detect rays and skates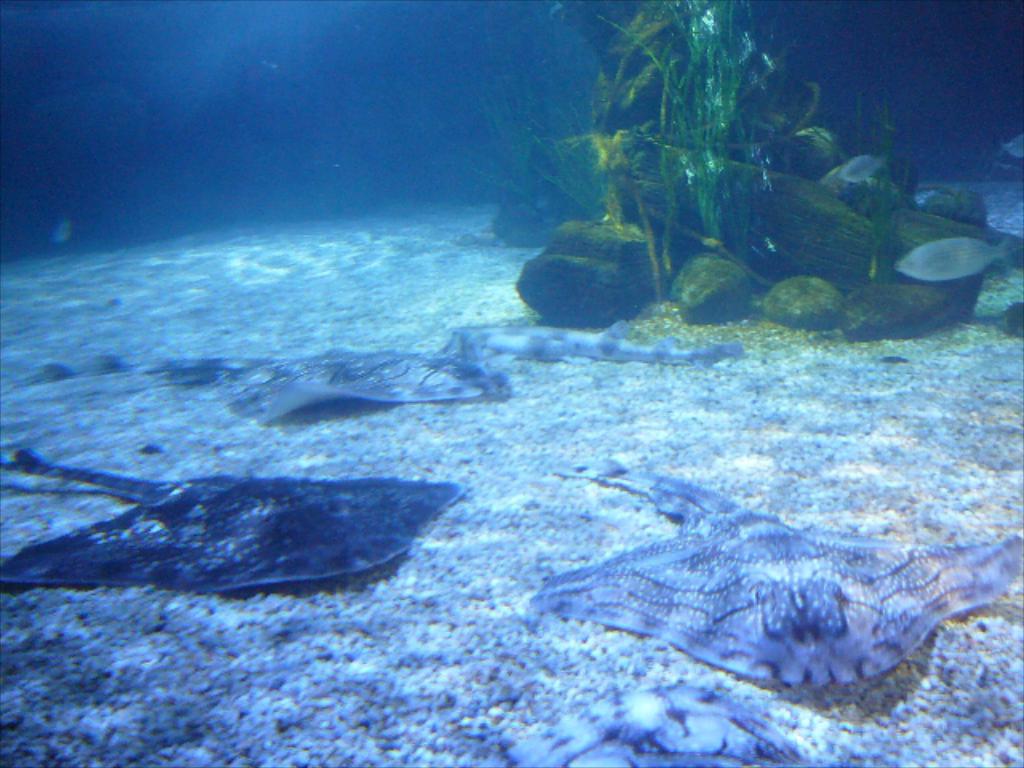
0:446:467:594
